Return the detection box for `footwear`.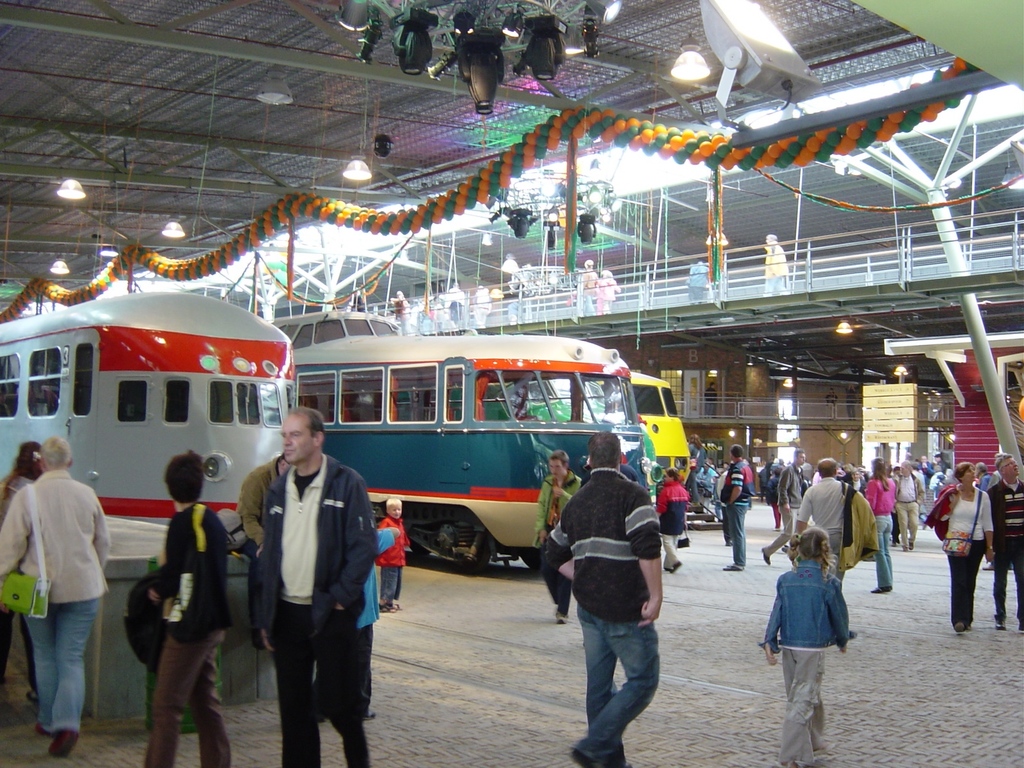
locate(761, 548, 769, 566).
